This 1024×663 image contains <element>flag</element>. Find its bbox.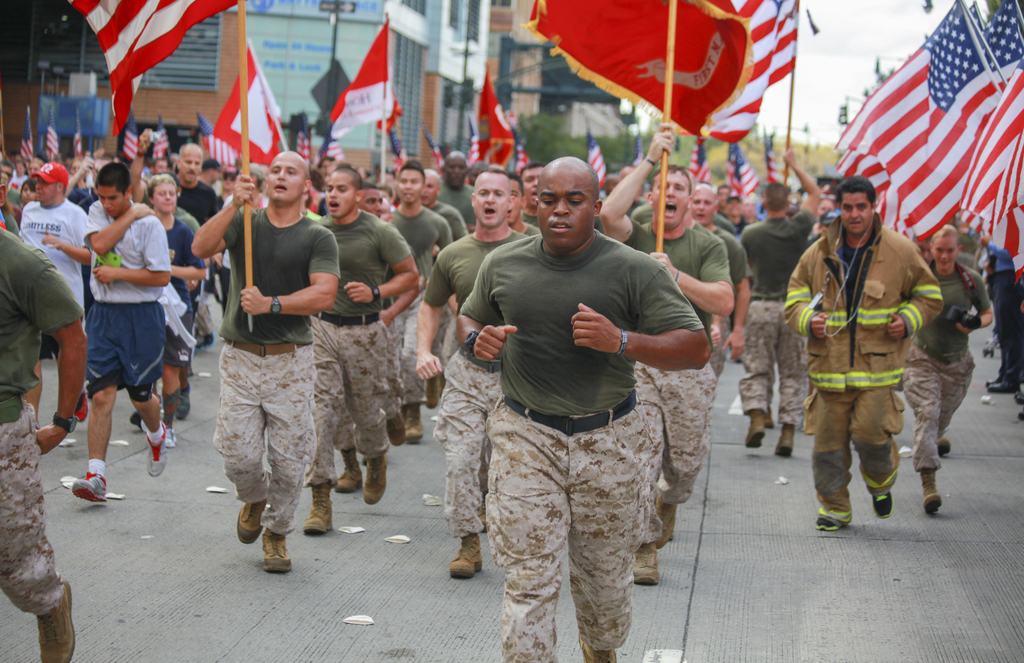
bbox=(760, 124, 776, 179).
